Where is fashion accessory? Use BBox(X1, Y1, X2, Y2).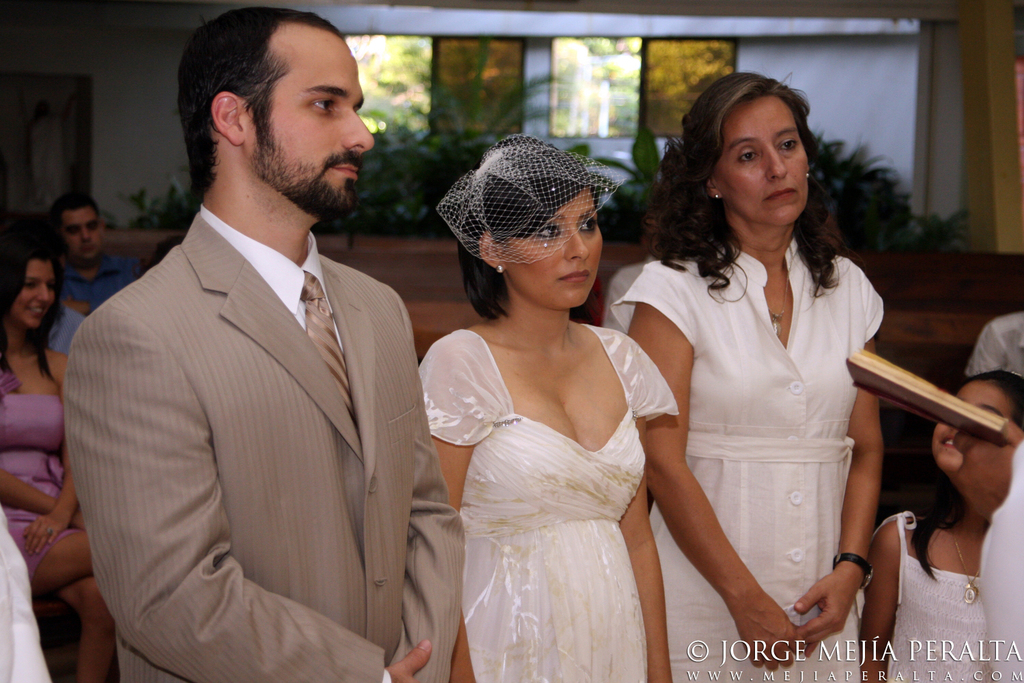
BBox(498, 267, 502, 273).
